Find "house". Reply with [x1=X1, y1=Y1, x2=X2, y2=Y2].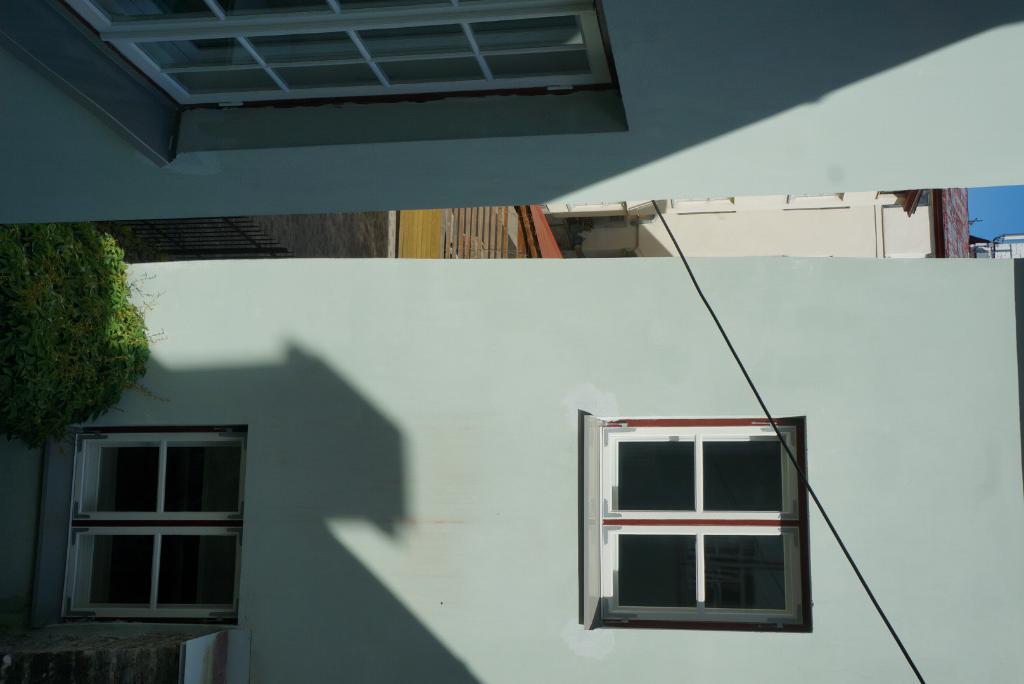
[x1=0, y1=0, x2=1023, y2=225].
